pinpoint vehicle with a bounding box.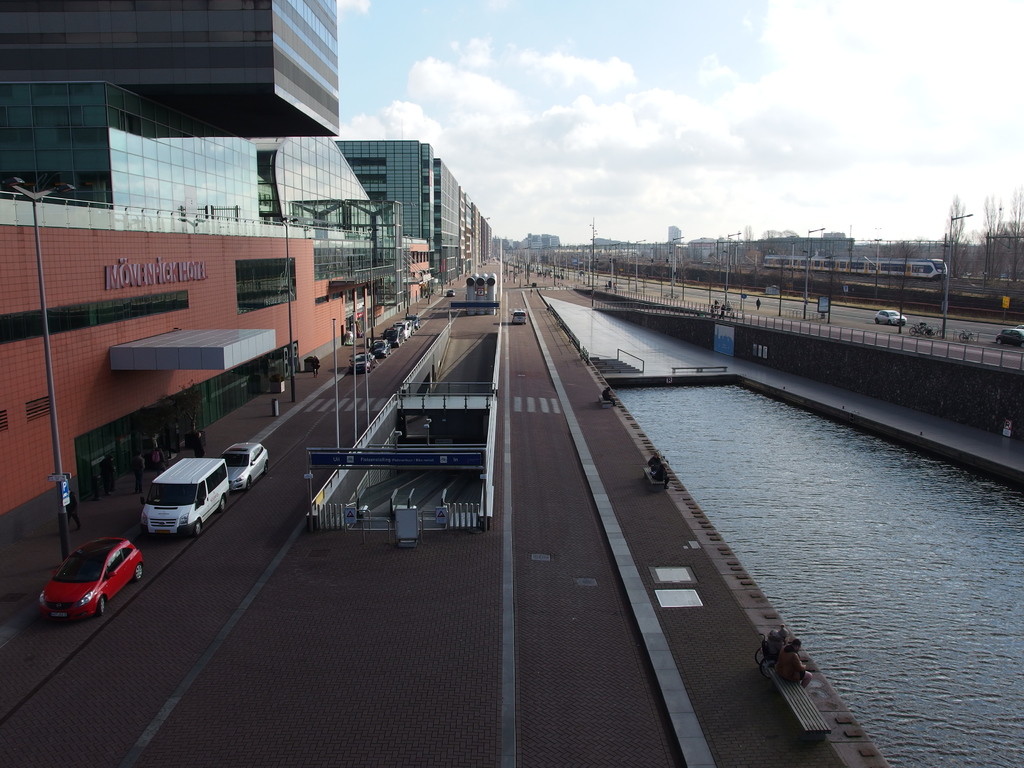
box=[959, 324, 981, 345].
